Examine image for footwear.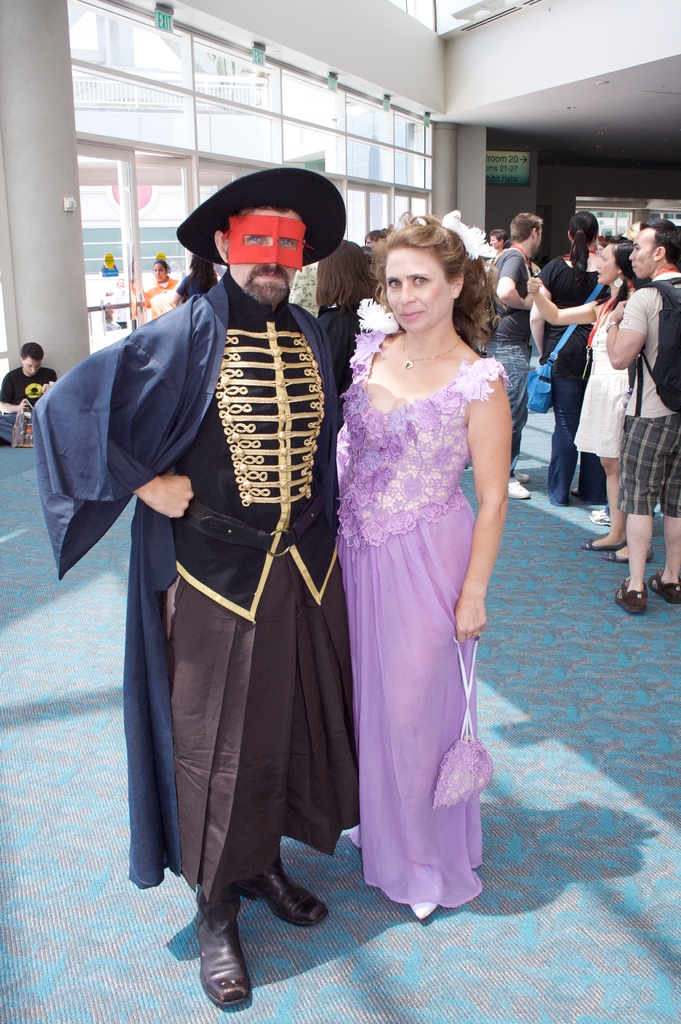
Examination result: x1=582 y1=535 x2=625 y2=550.
